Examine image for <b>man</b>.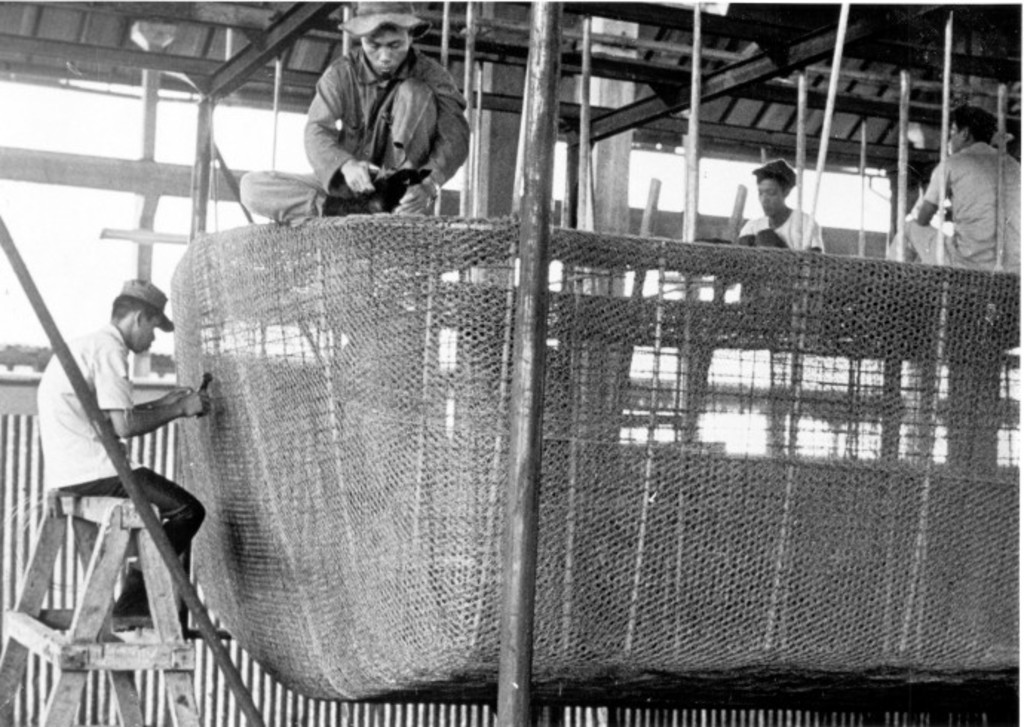
Examination result: rect(887, 108, 1023, 272).
